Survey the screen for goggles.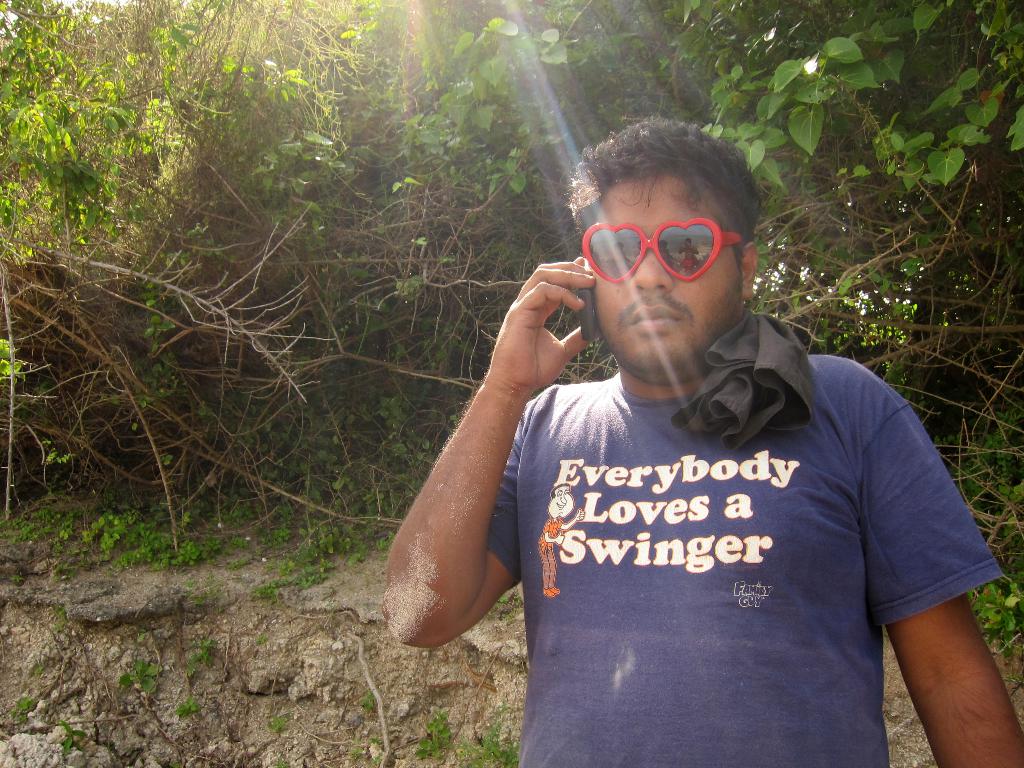
Survey found: [579, 223, 745, 286].
